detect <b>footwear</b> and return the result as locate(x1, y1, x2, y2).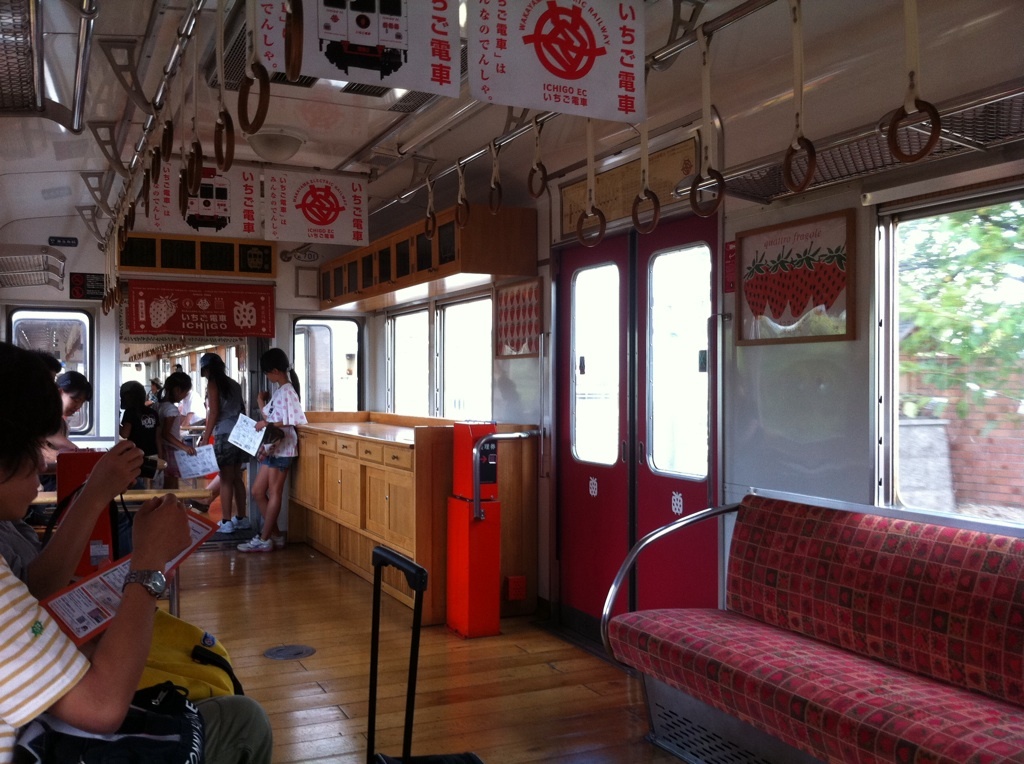
locate(217, 519, 238, 535).
